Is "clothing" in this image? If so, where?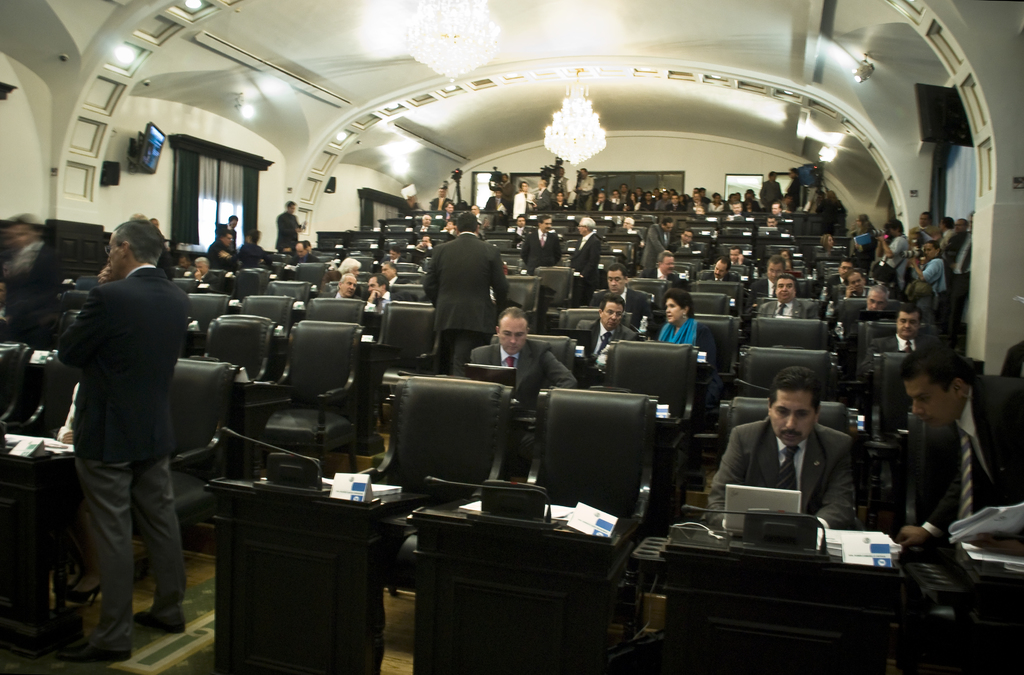
Yes, at 532/186/552/218.
